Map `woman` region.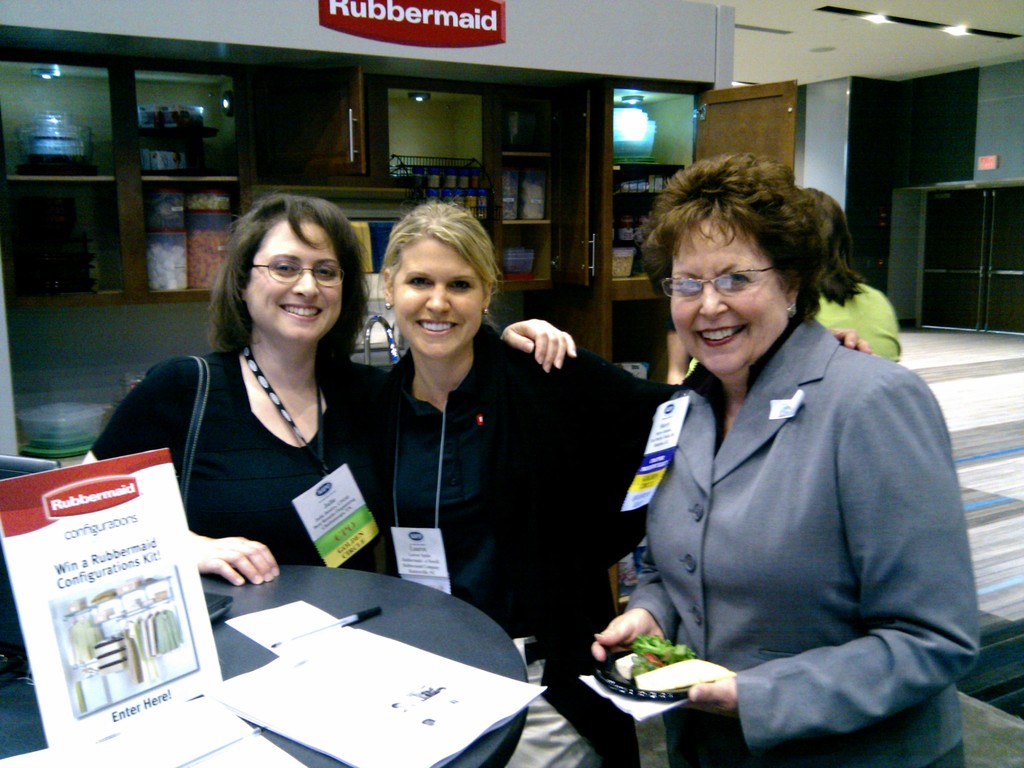
Mapped to x1=801, y1=188, x2=907, y2=367.
